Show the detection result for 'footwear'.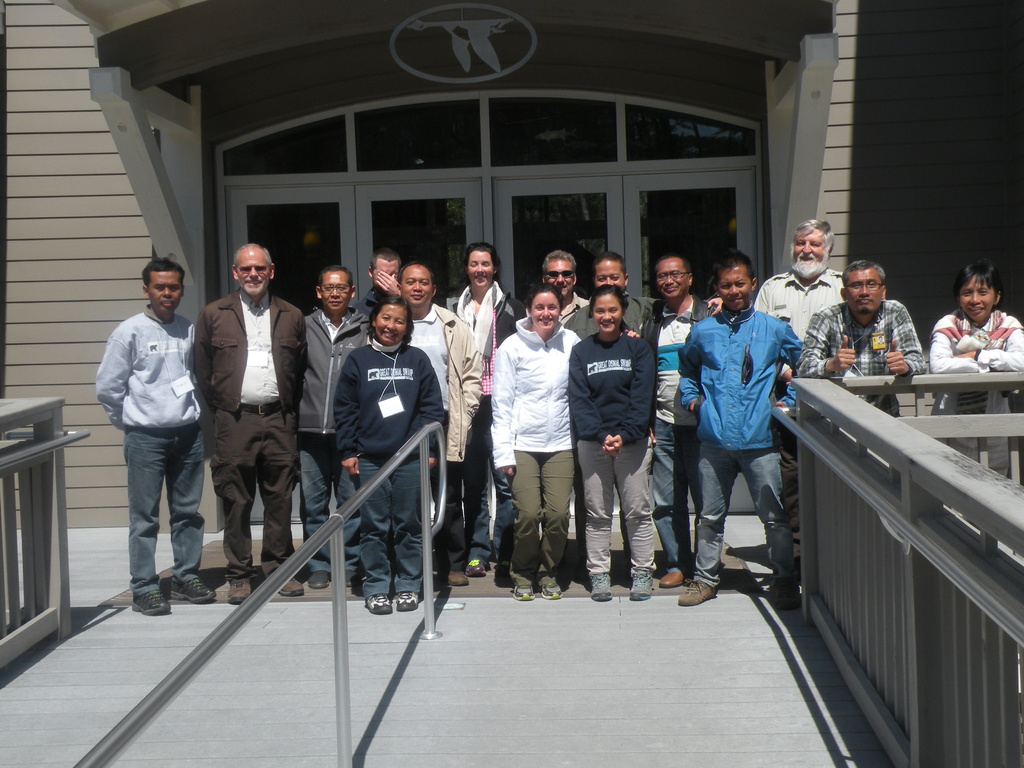
left=278, top=577, right=305, bottom=597.
